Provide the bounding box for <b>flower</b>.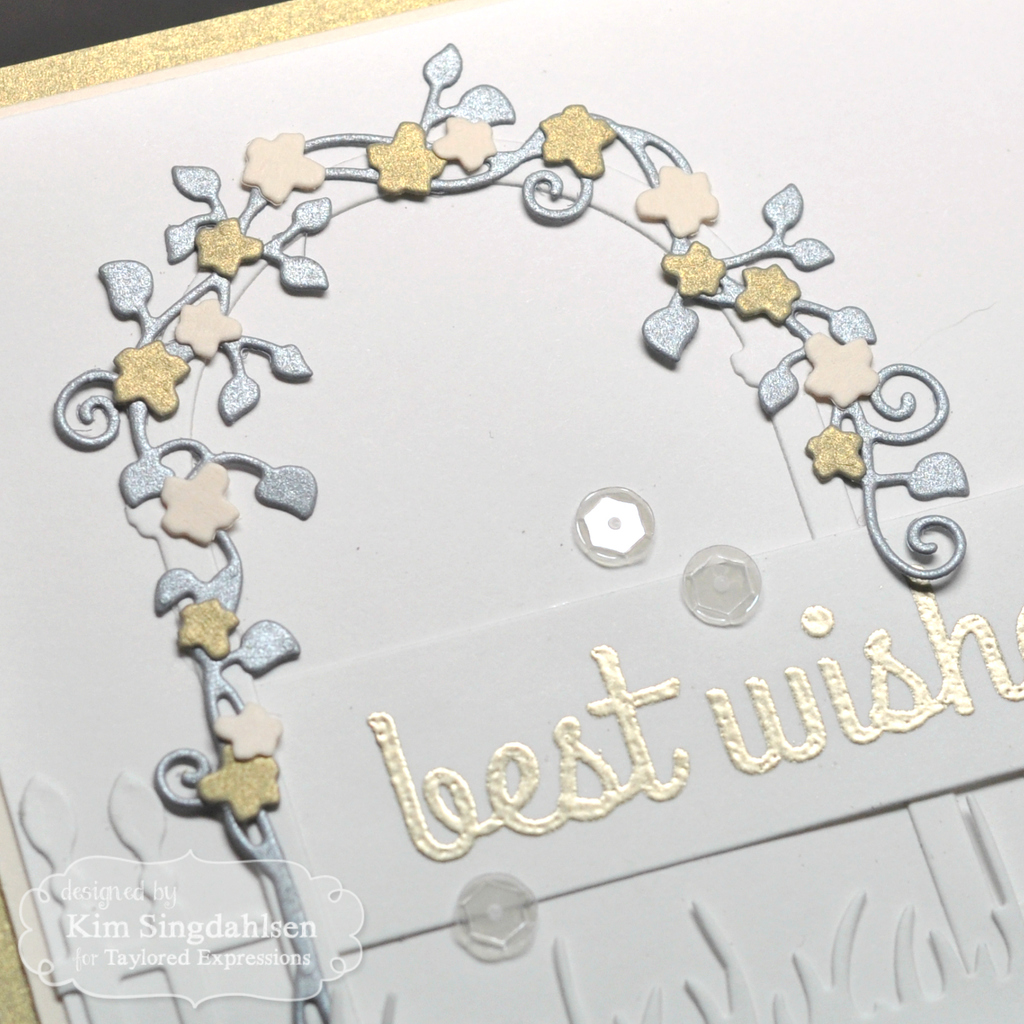
732,265,804,324.
